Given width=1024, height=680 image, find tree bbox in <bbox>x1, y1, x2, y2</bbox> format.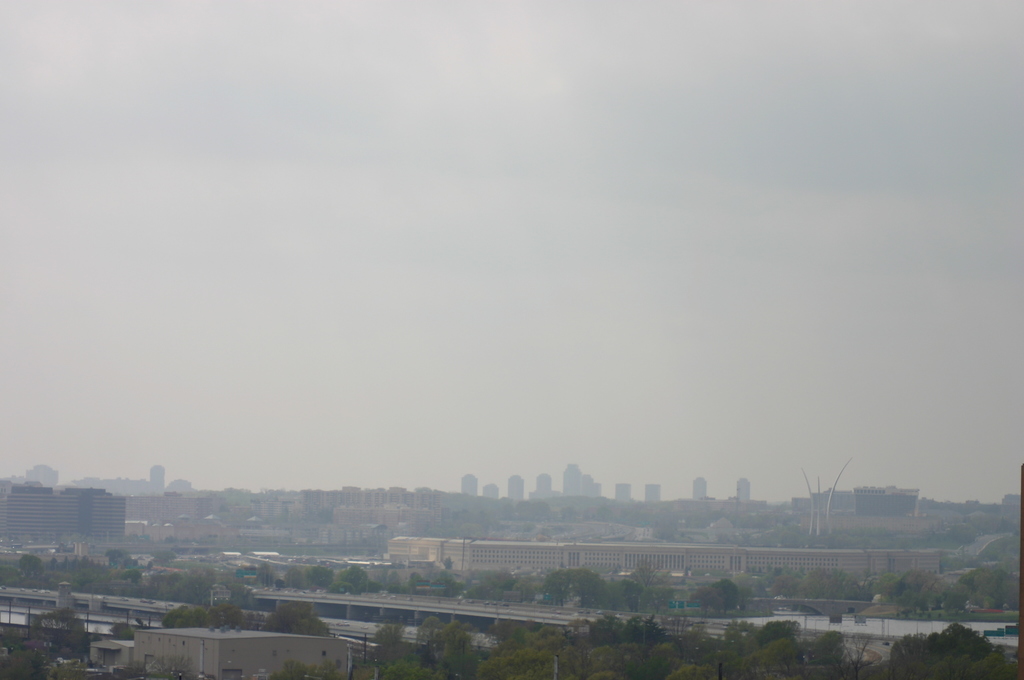
<bbox>180, 606, 205, 627</bbox>.
